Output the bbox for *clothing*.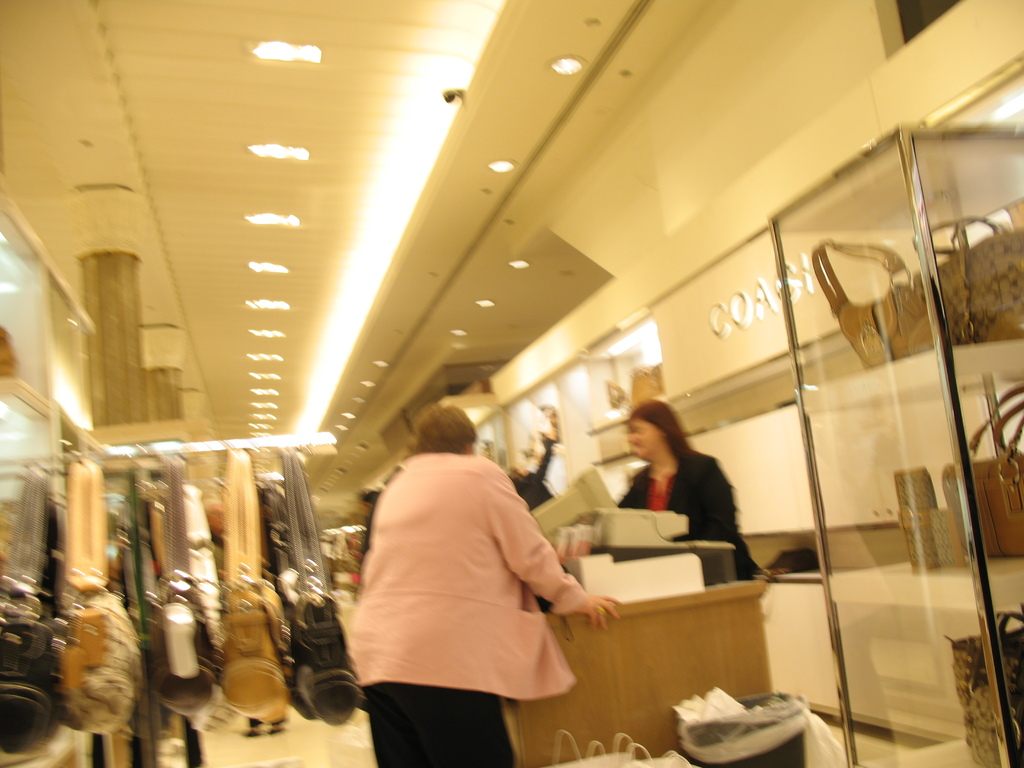
514, 437, 554, 511.
